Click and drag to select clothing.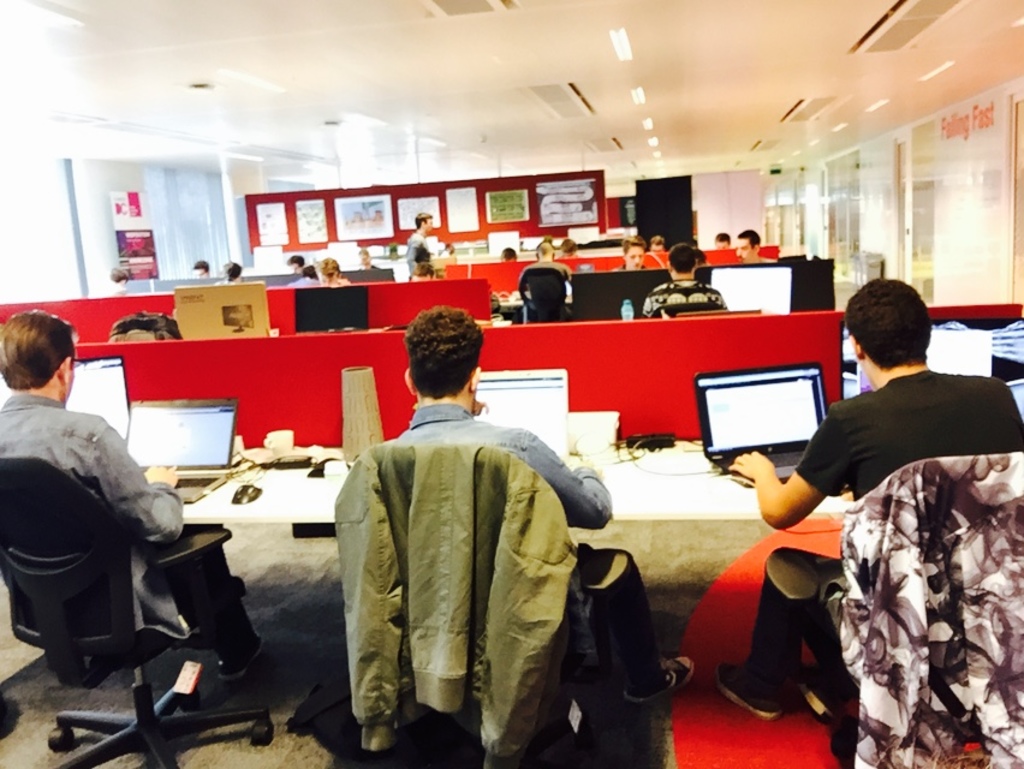
Selection: select_region(833, 457, 1023, 768).
